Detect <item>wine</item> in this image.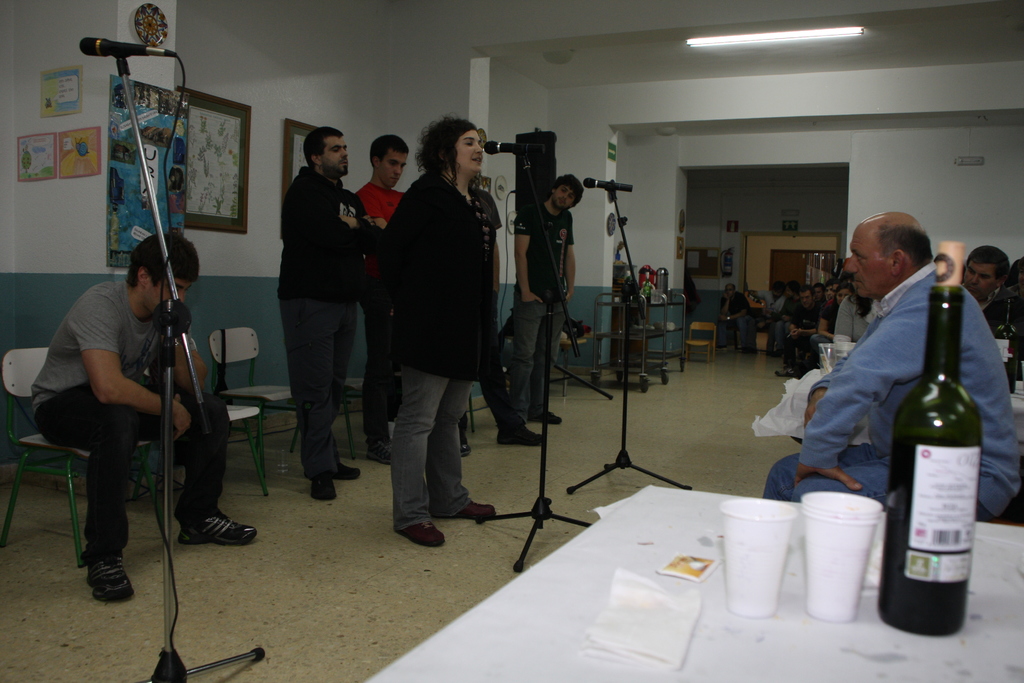
Detection: detection(876, 283, 973, 643).
